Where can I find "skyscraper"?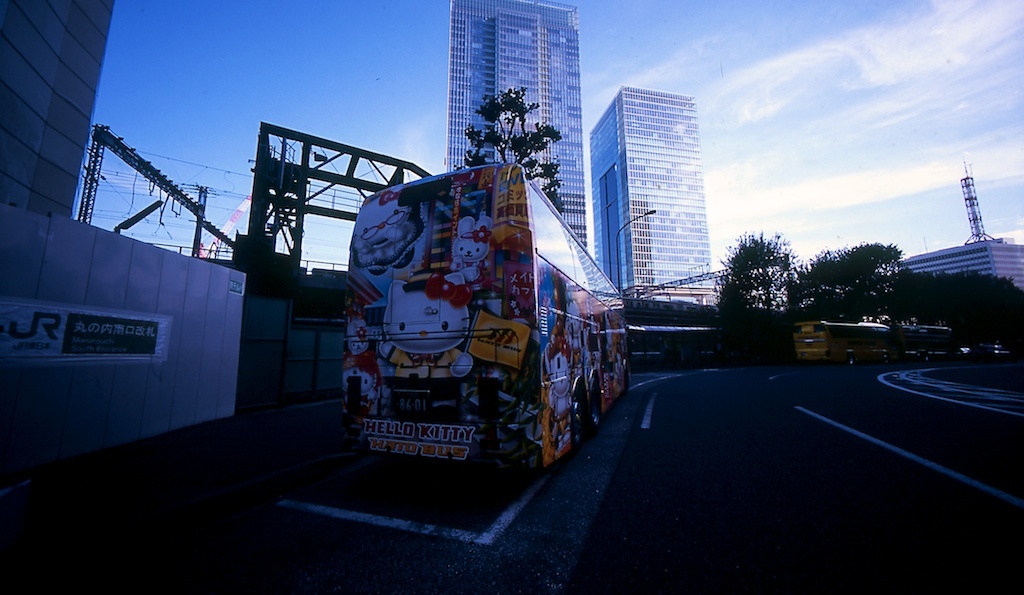
You can find it at {"left": 433, "top": 0, "right": 591, "bottom": 253}.
